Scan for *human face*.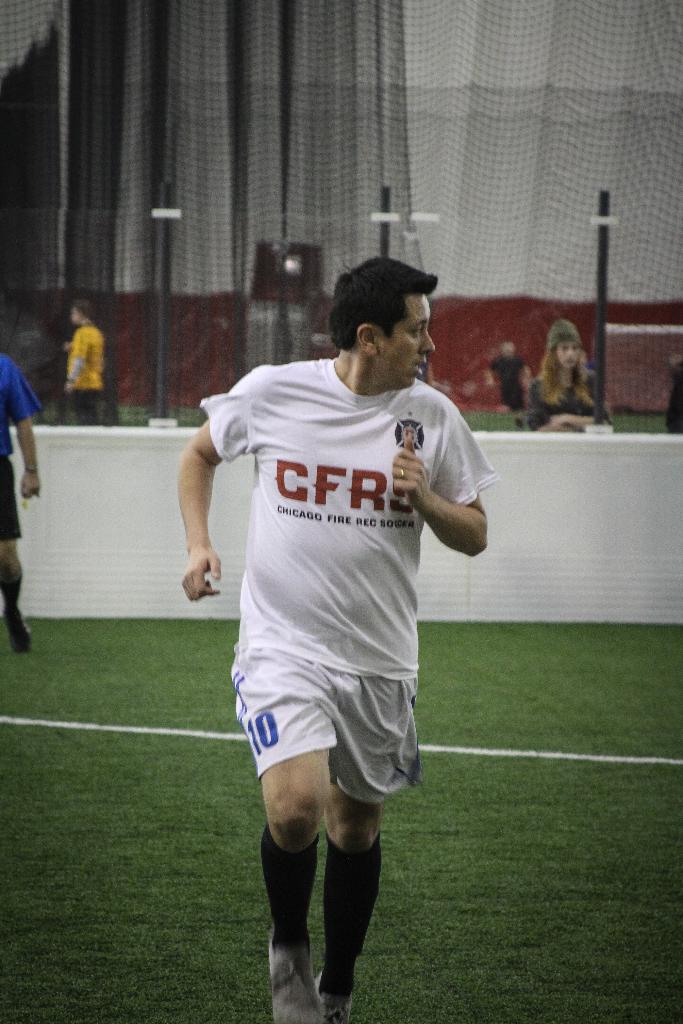
Scan result: detection(379, 289, 438, 388).
